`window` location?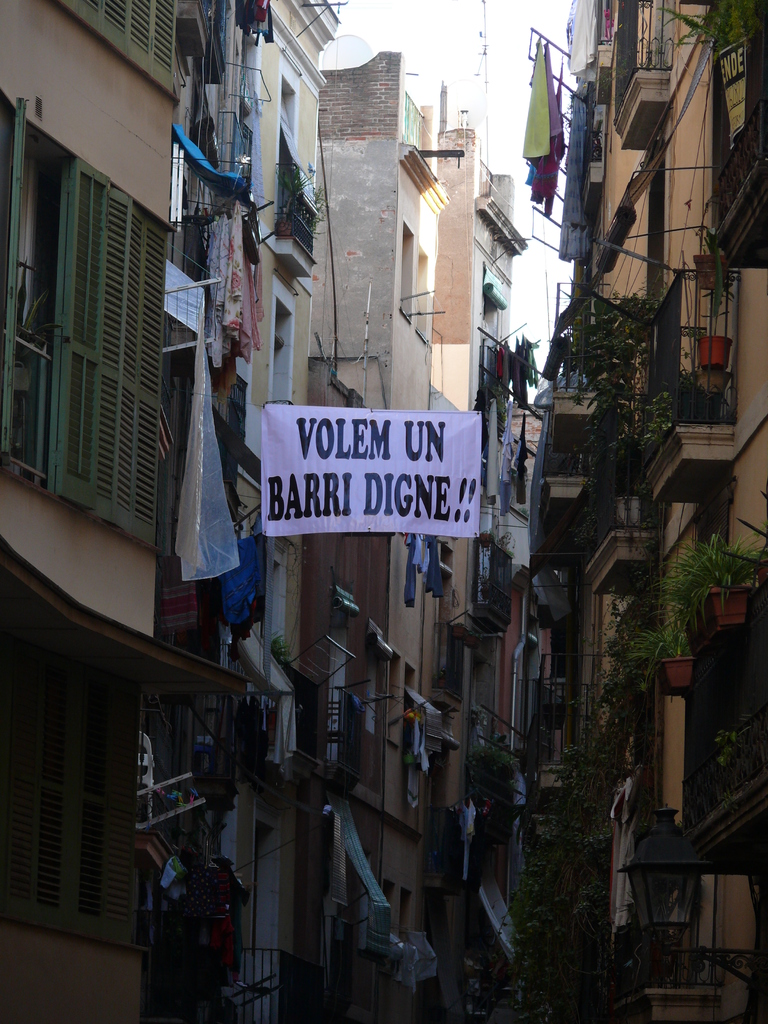
box(19, 83, 186, 570)
